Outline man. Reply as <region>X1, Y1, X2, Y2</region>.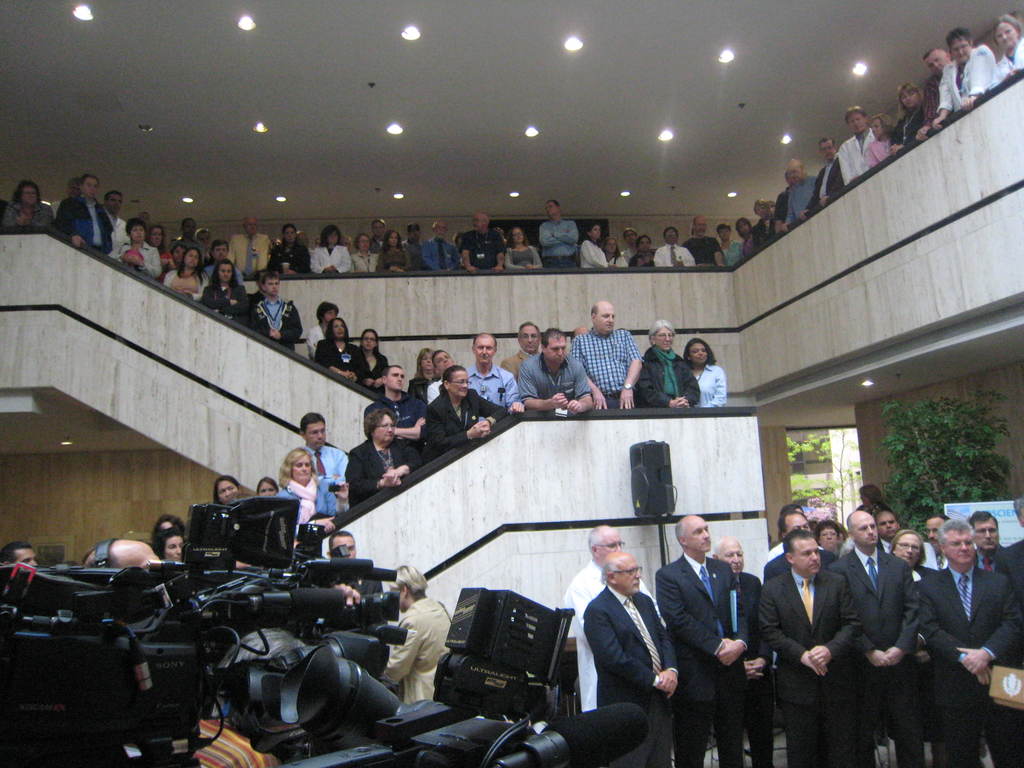
<region>520, 331, 589, 406</region>.
